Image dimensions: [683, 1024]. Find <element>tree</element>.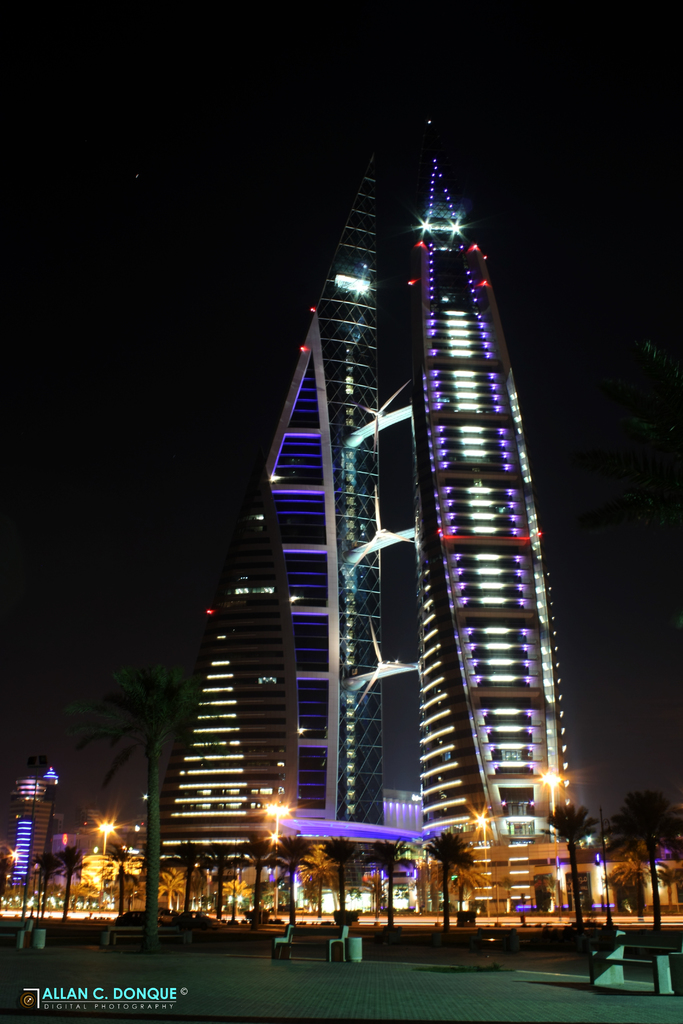
locate(0, 857, 6, 911).
